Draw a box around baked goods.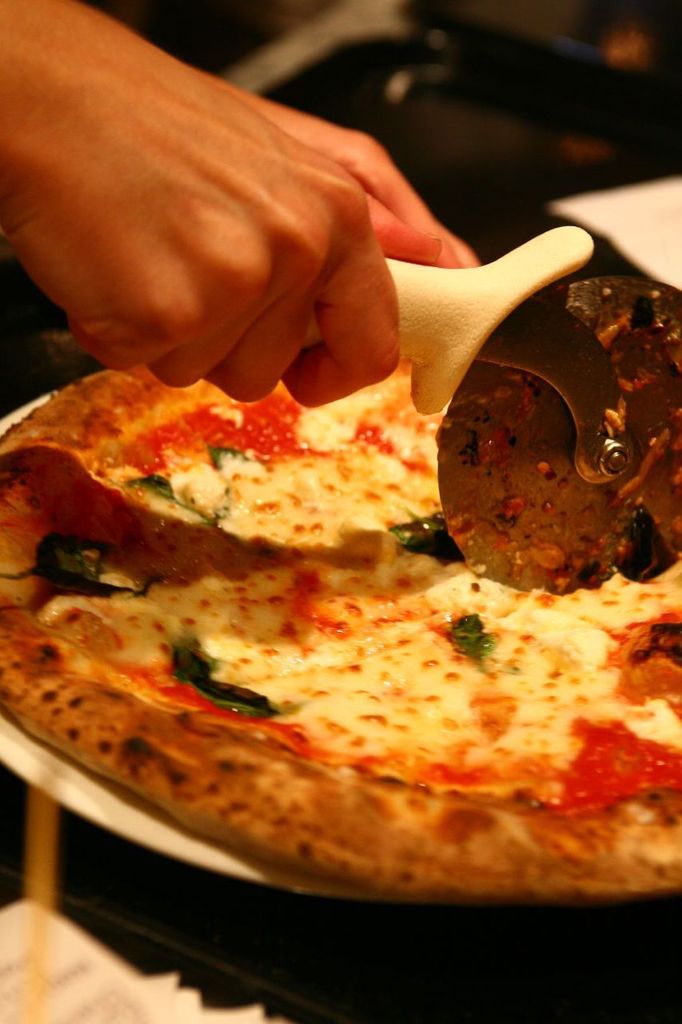
box(0, 358, 681, 906).
